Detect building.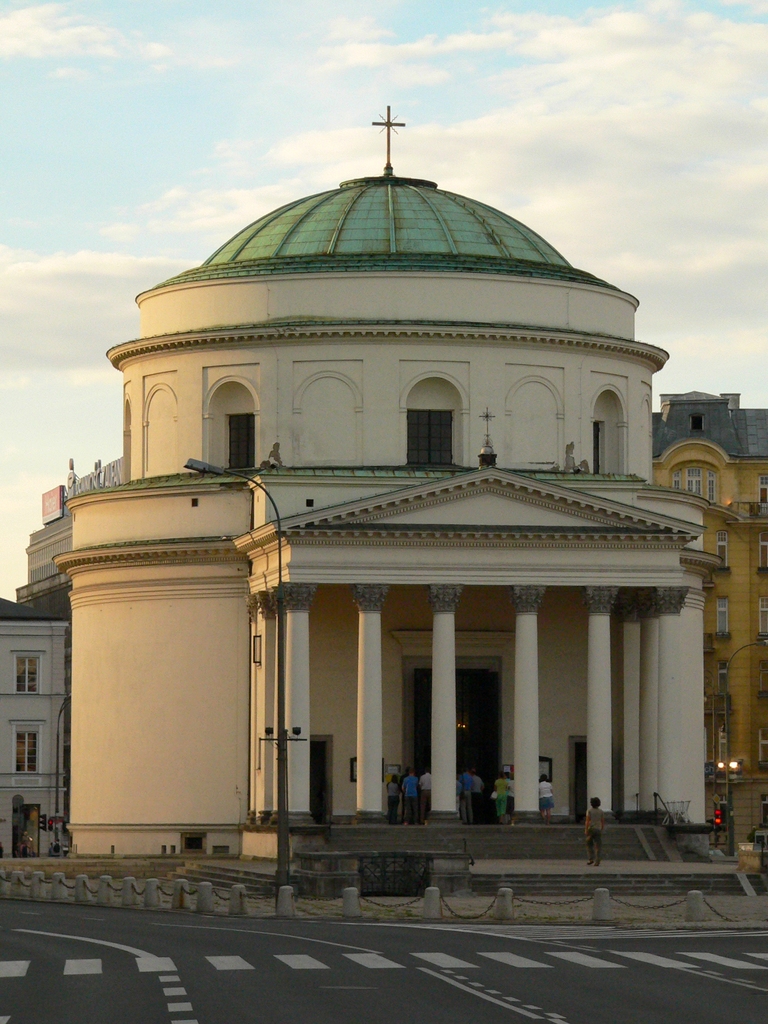
Detected at rect(657, 391, 767, 850).
